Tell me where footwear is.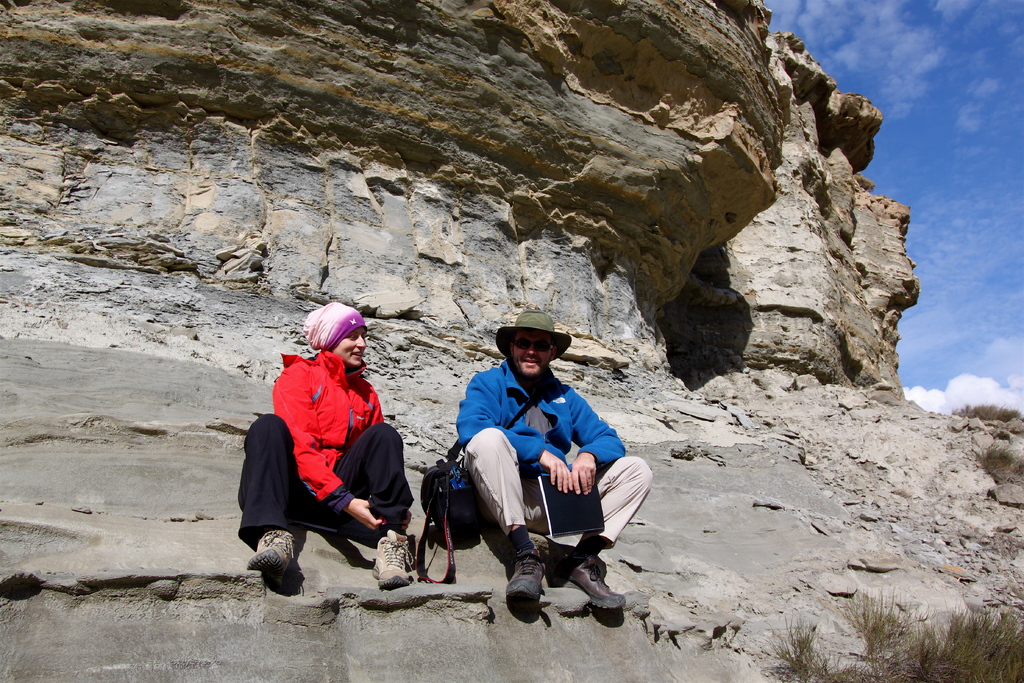
footwear is at x1=506, y1=545, x2=544, y2=600.
